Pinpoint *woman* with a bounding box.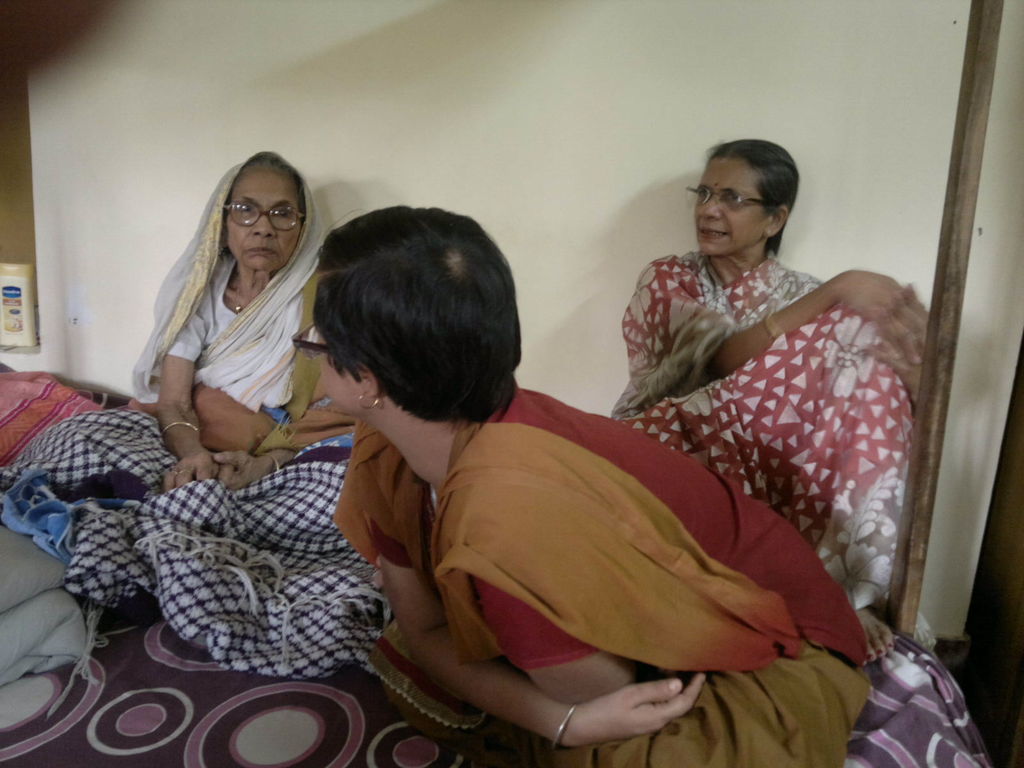
<bbox>602, 135, 928, 666</bbox>.
